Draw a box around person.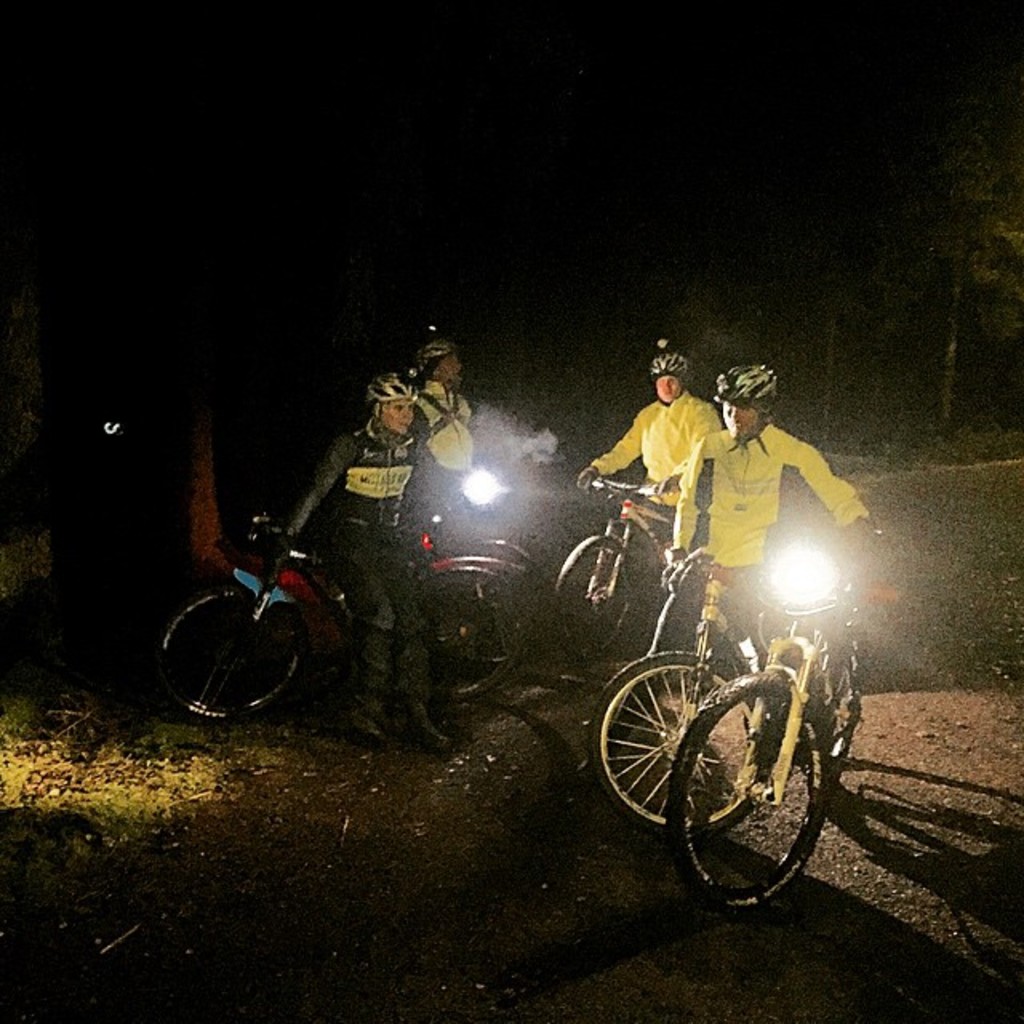
locate(610, 346, 858, 664).
